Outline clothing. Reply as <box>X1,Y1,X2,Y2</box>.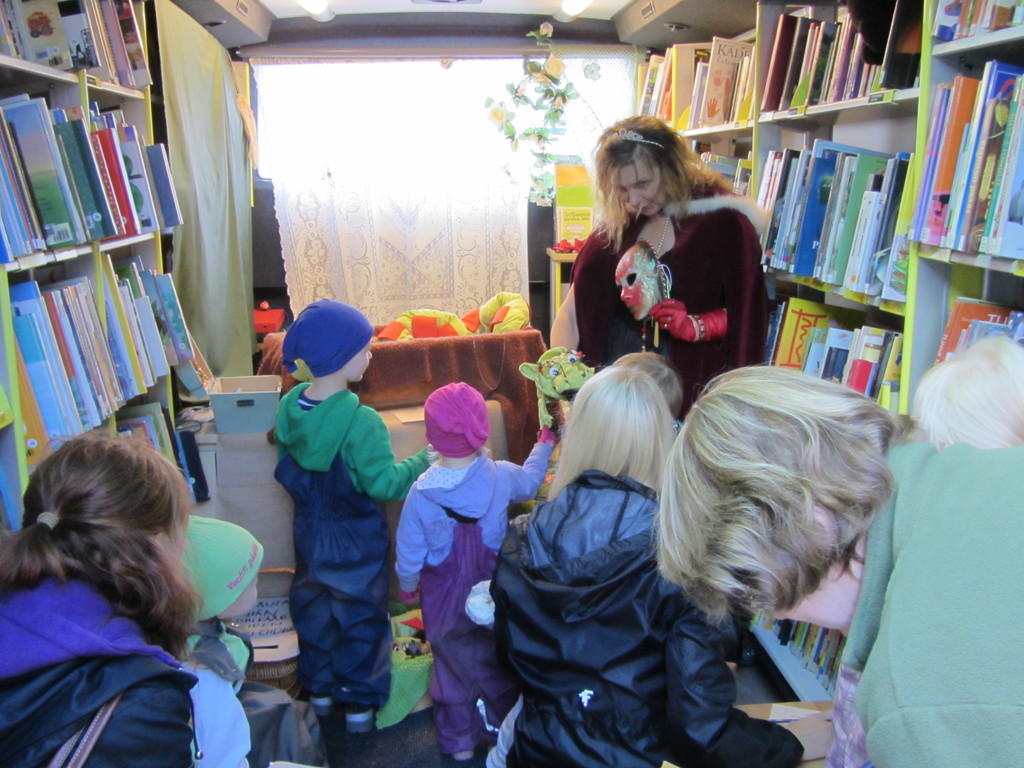
<box>259,349,399,732</box>.
